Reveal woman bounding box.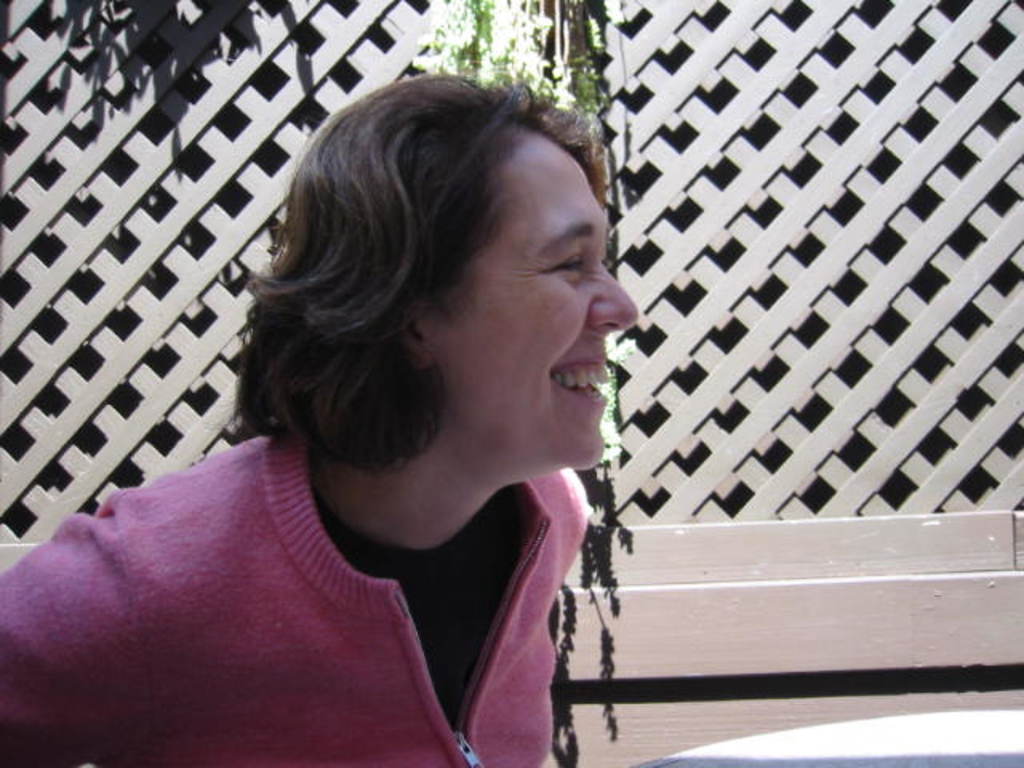
Revealed: bbox=(0, 67, 645, 766).
